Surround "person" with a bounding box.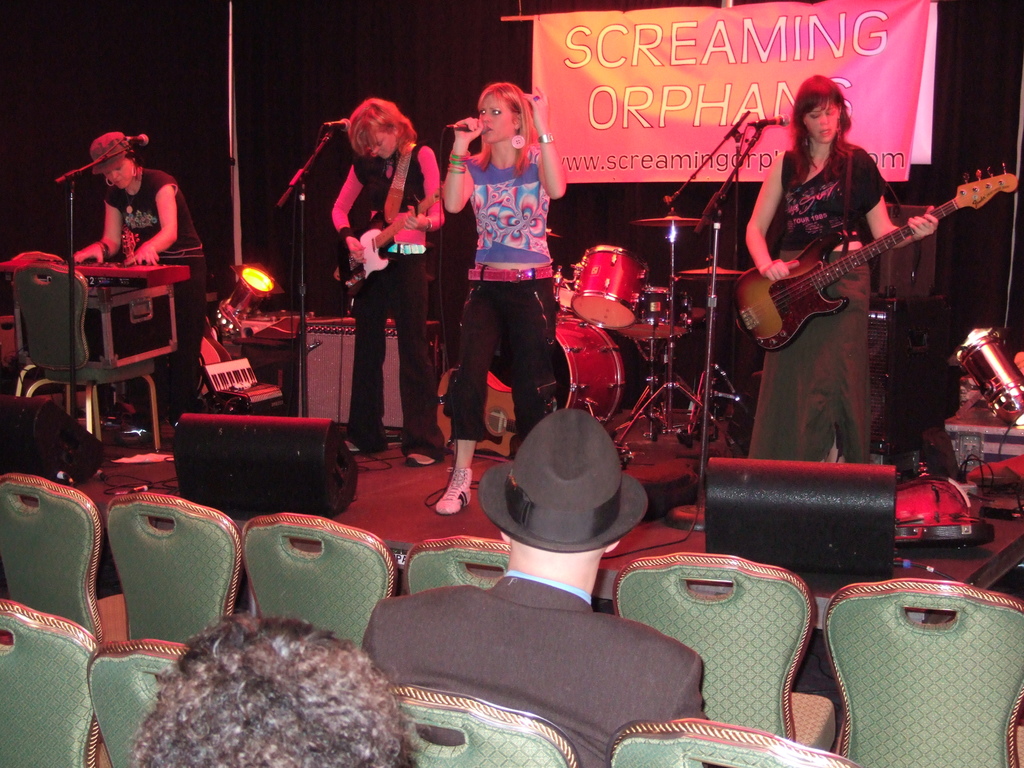
[439, 81, 566, 522].
